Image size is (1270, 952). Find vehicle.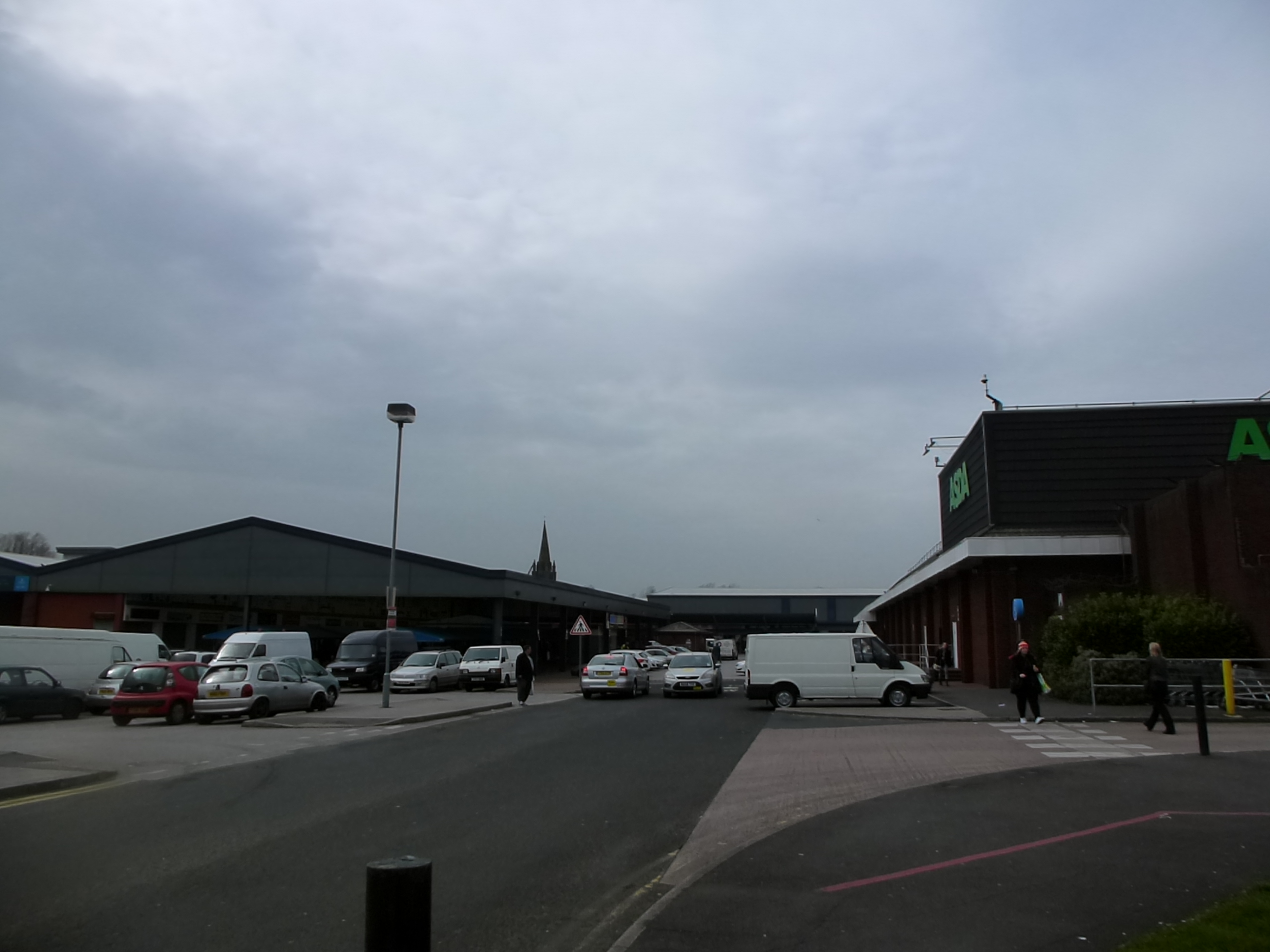
detection(228, 317, 260, 341).
